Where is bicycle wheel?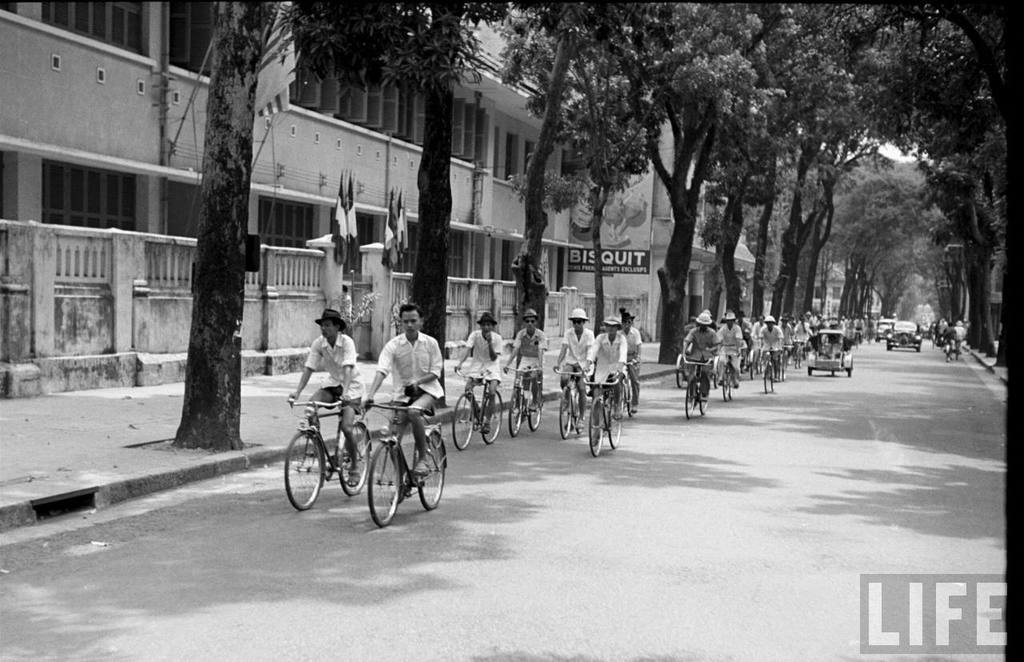
<region>777, 353, 782, 384</region>.
